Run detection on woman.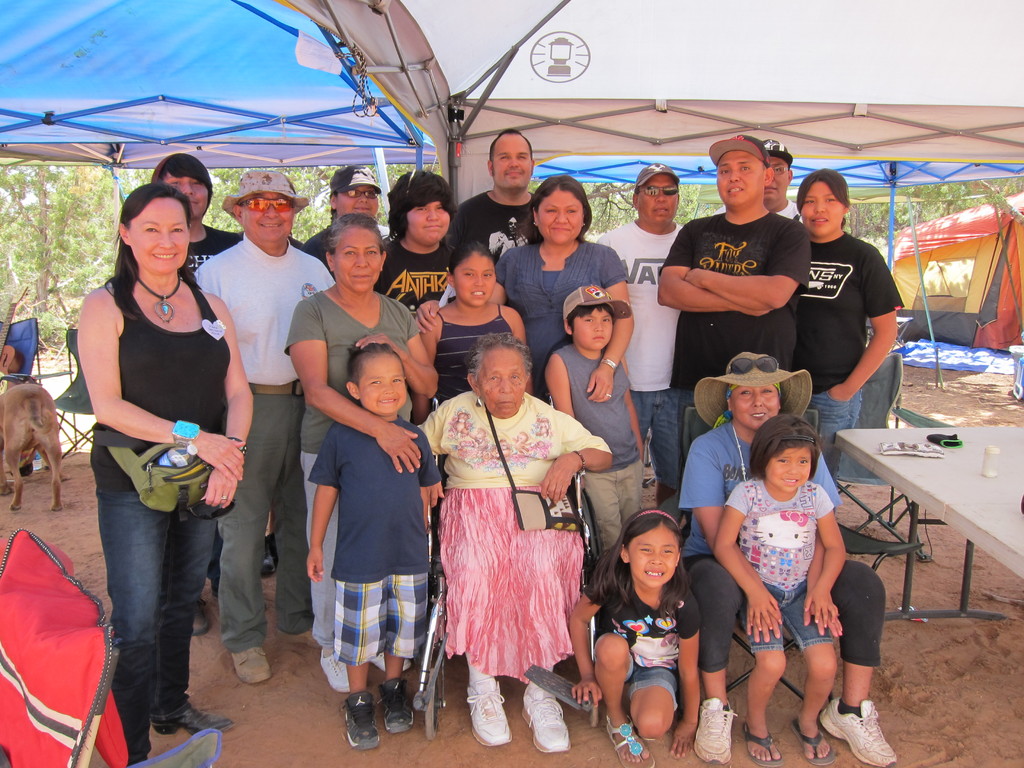
Result: {"x1": 77, "y1": 184, "x2": 260, "y2": 767}.
